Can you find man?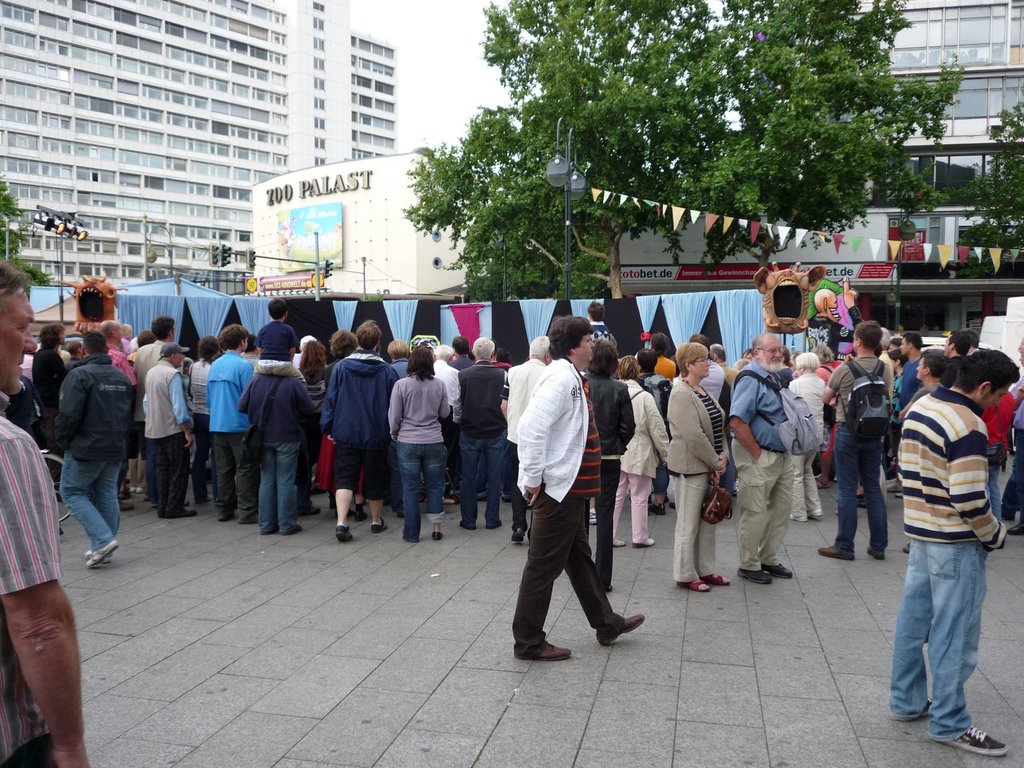
Yes, bounding box: 196 324 259 534.
